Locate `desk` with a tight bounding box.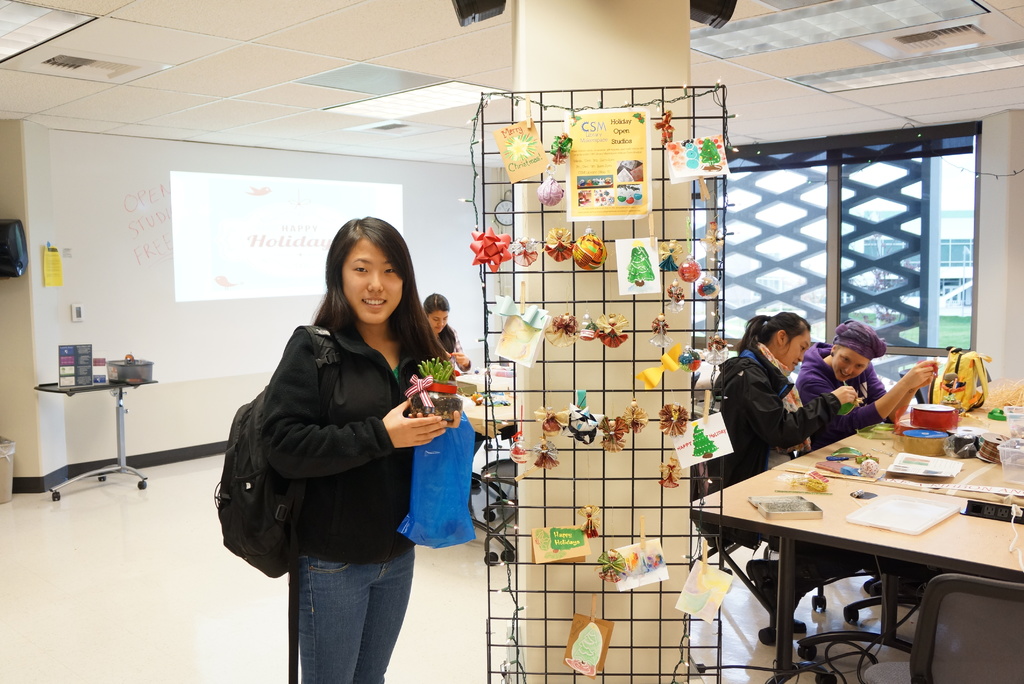
(left=30, top=361, right=167, bottom=509).
